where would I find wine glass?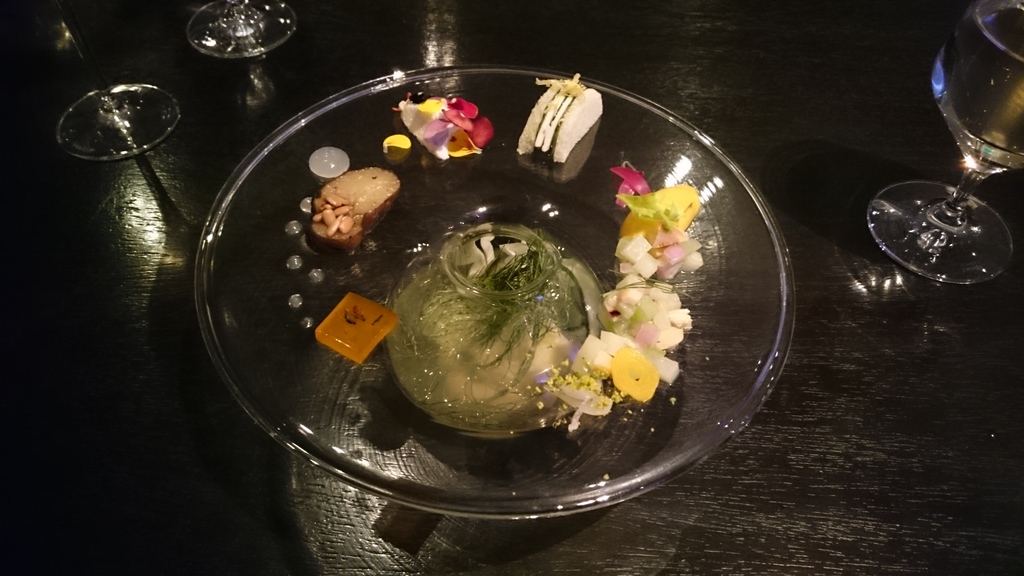
At {"left": 53, "top": 0, "right": 179, "bottom": 158}.
